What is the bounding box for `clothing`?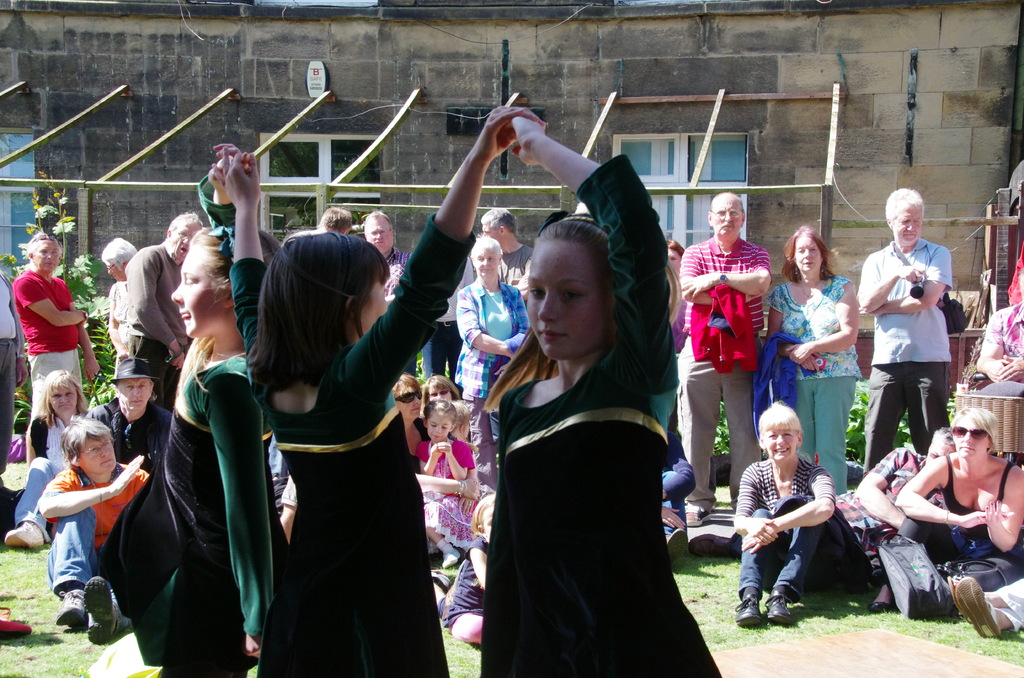
rect(974, 298, 1023, 394).
